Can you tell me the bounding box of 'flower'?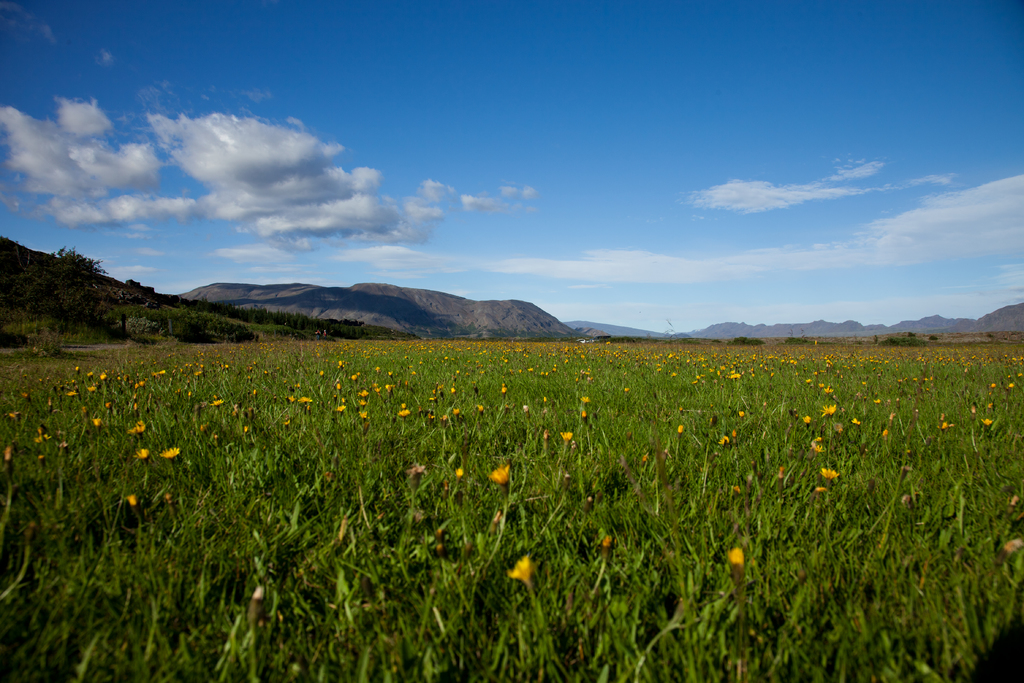
508/550/531/584.
